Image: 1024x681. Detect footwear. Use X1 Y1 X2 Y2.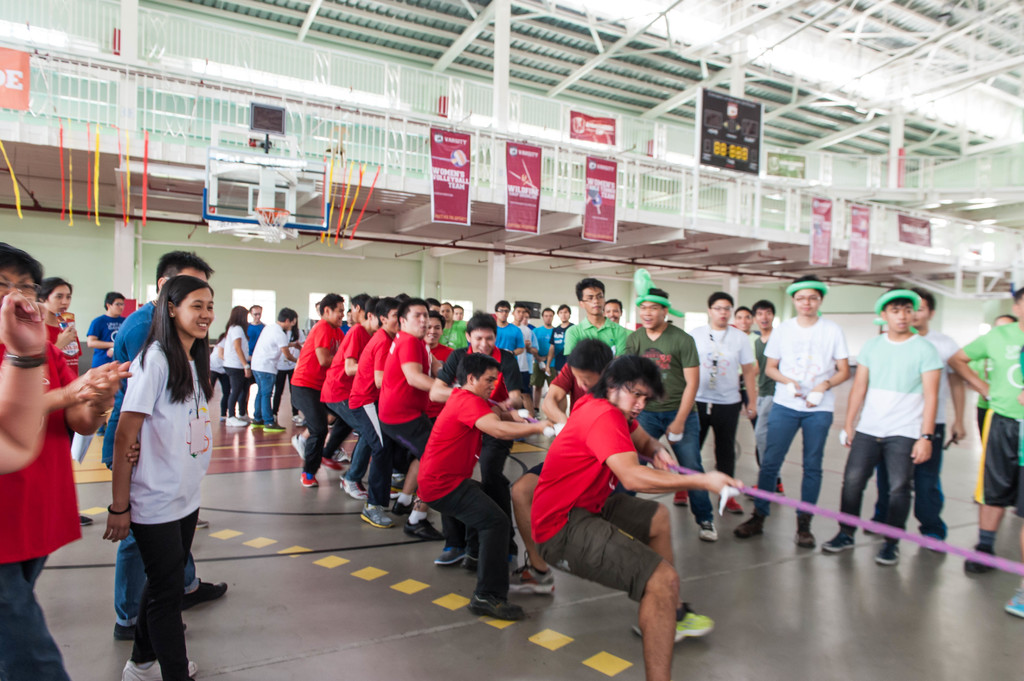
124 658 198 680.
